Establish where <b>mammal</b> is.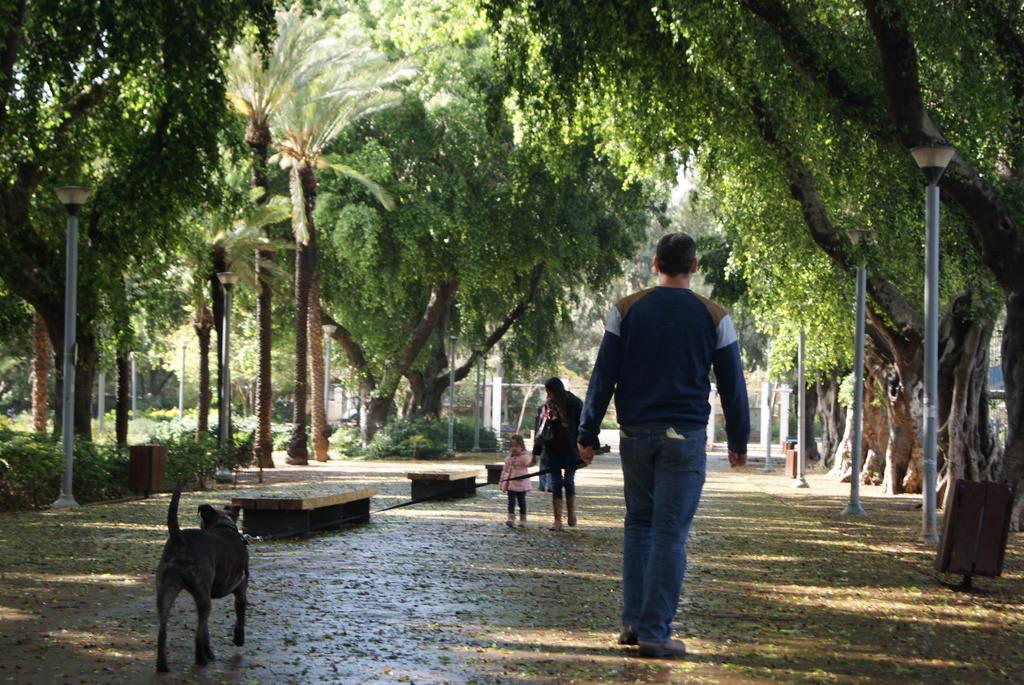
Established at box(579, 232, 751, 653).
